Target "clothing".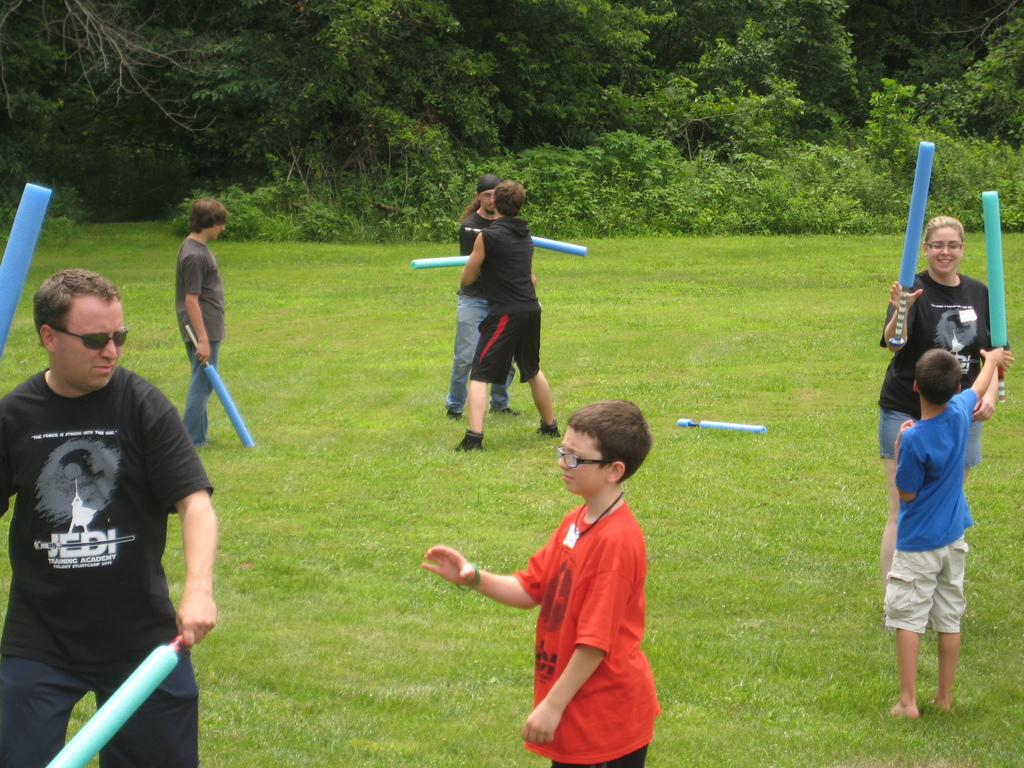
Target region: pyautogui.locateOnScreen(497, 475, 668, 737).
